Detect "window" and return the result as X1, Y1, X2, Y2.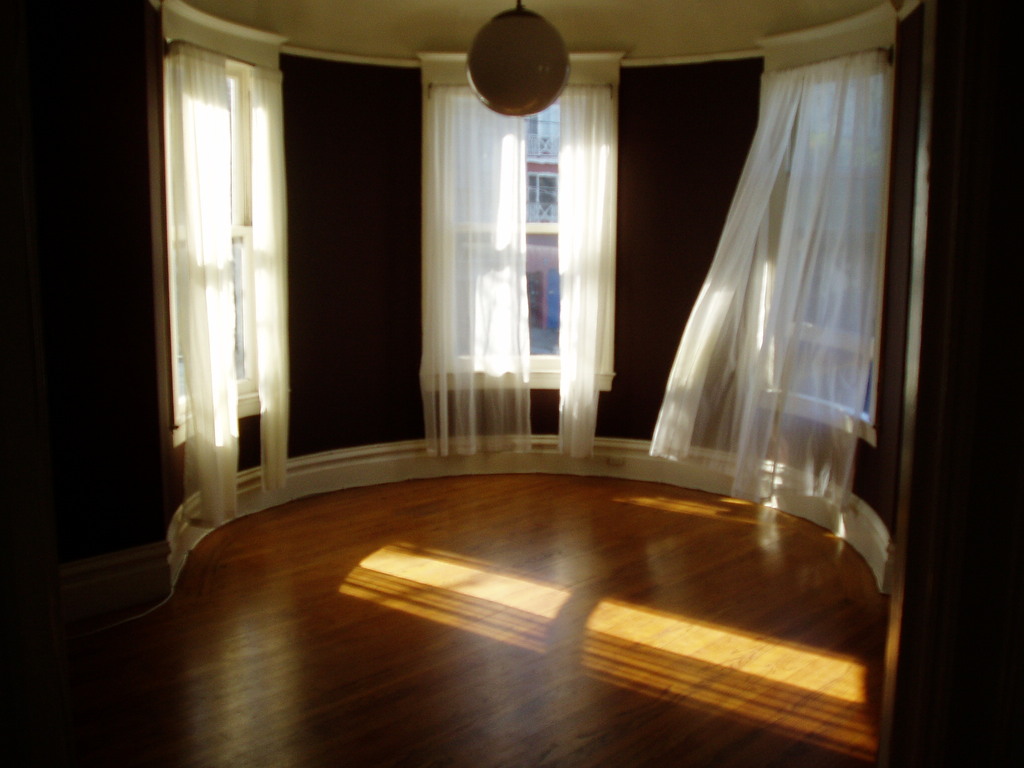
758, 10, 914, 467.
